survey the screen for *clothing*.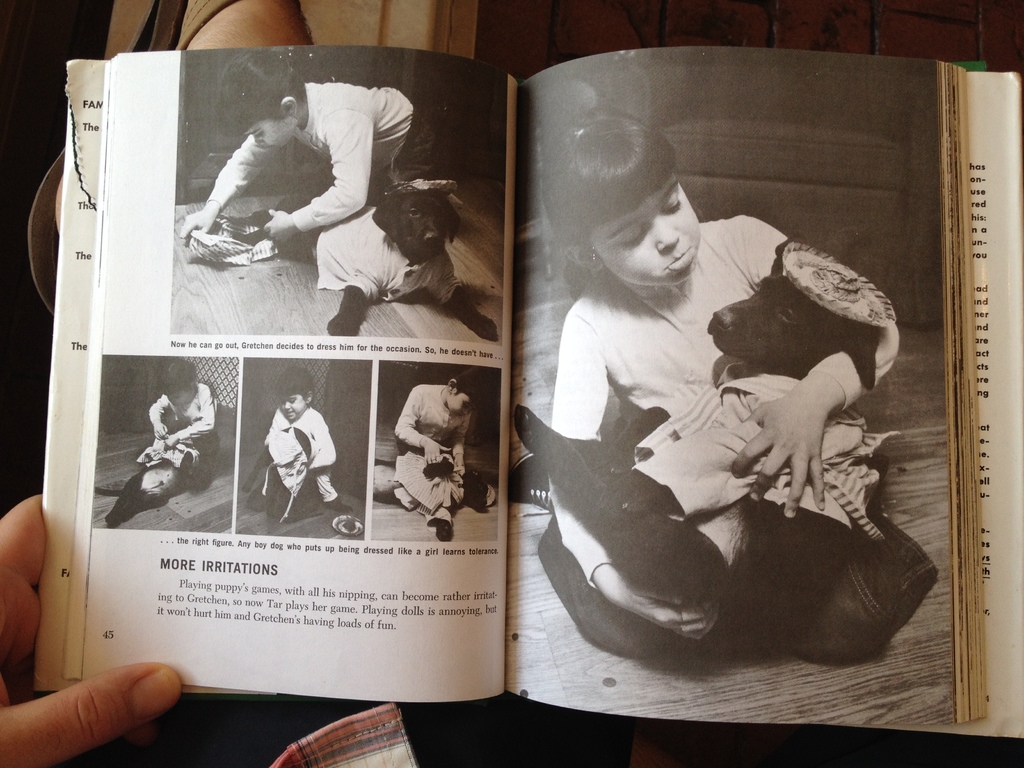
Survey found: left=555, top=209, right=900, bottom=596.
